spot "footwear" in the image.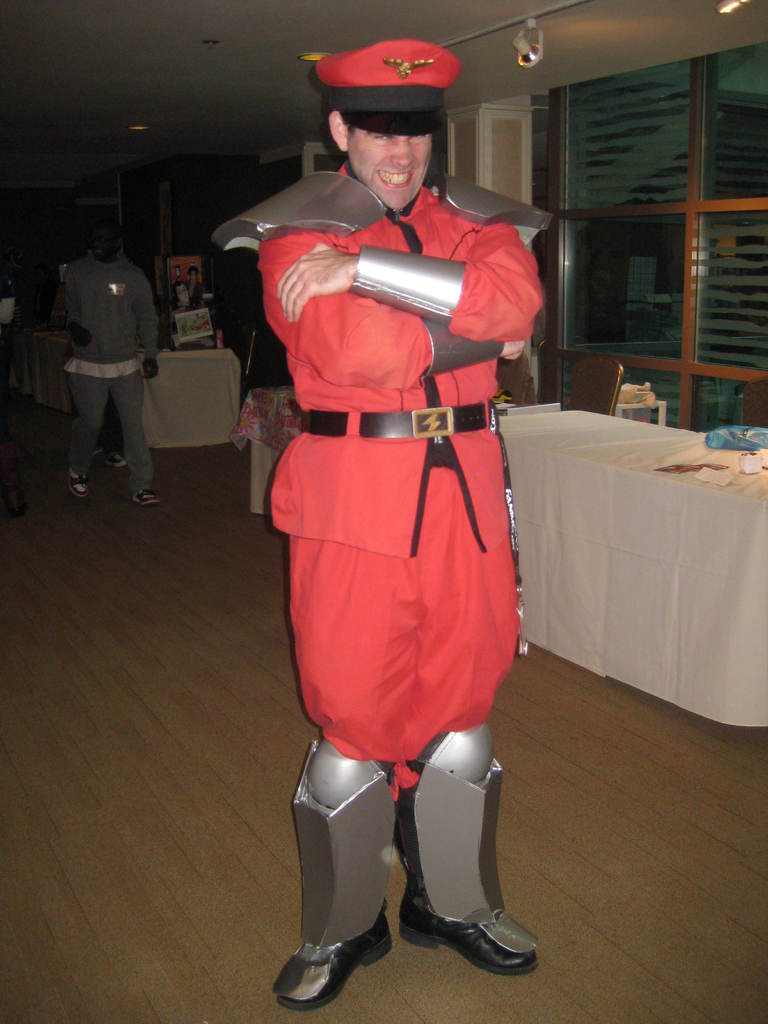
"footwear" found at [284,935,380,1008].
